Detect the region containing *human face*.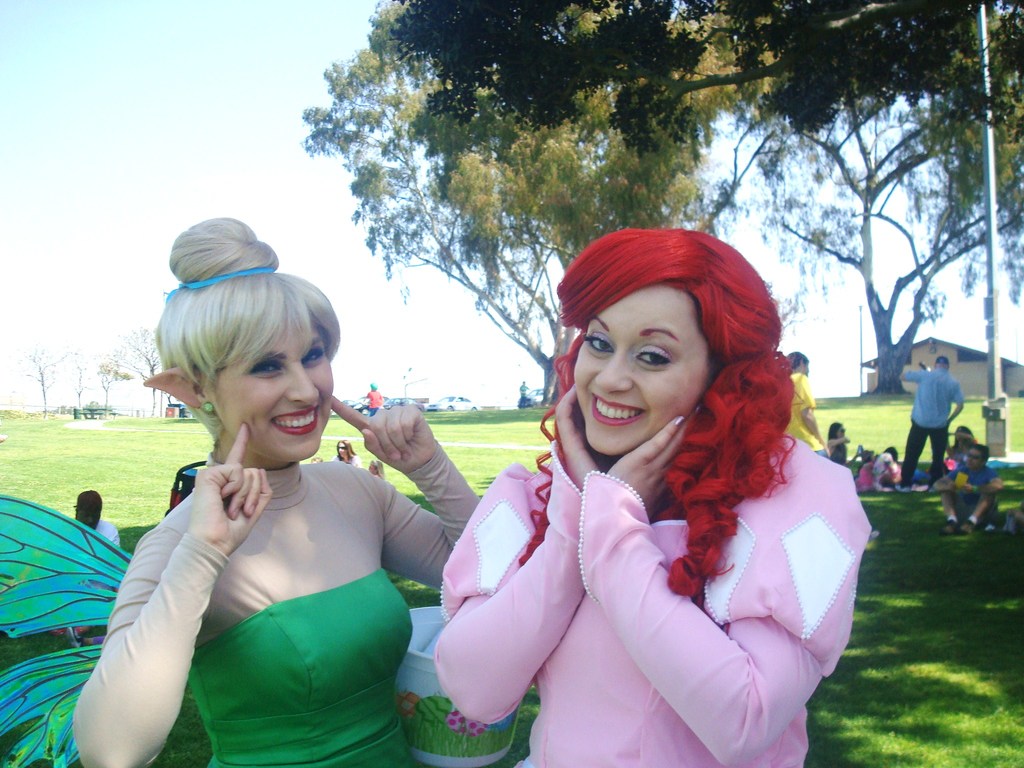
crop(962, 443, 988, 477).
